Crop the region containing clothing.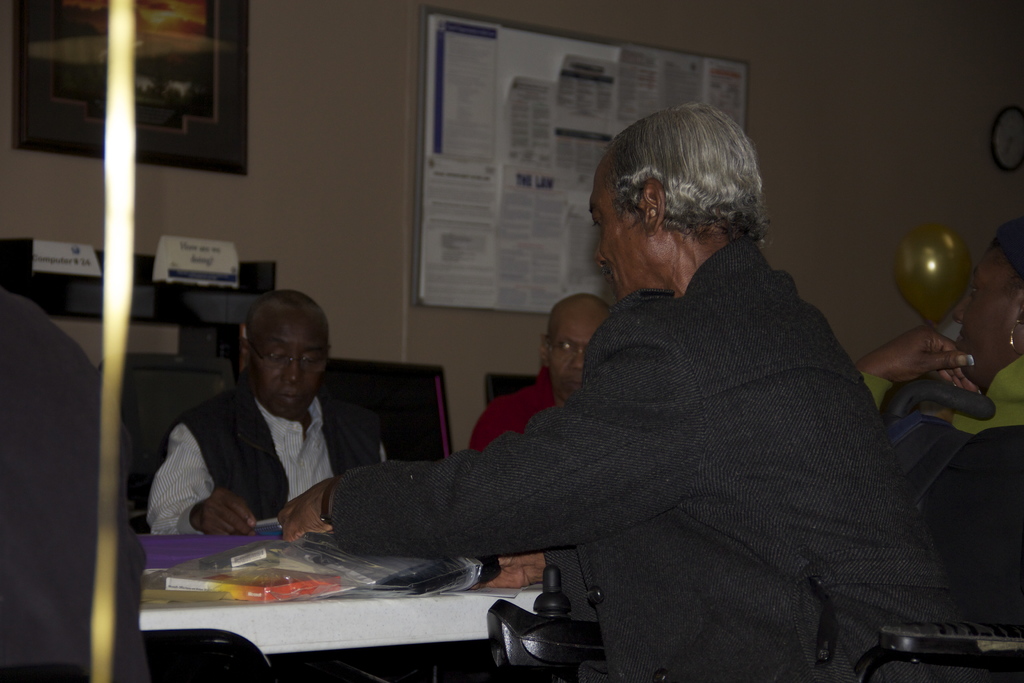
Crop region: rect(146, 379, 386, 537).
